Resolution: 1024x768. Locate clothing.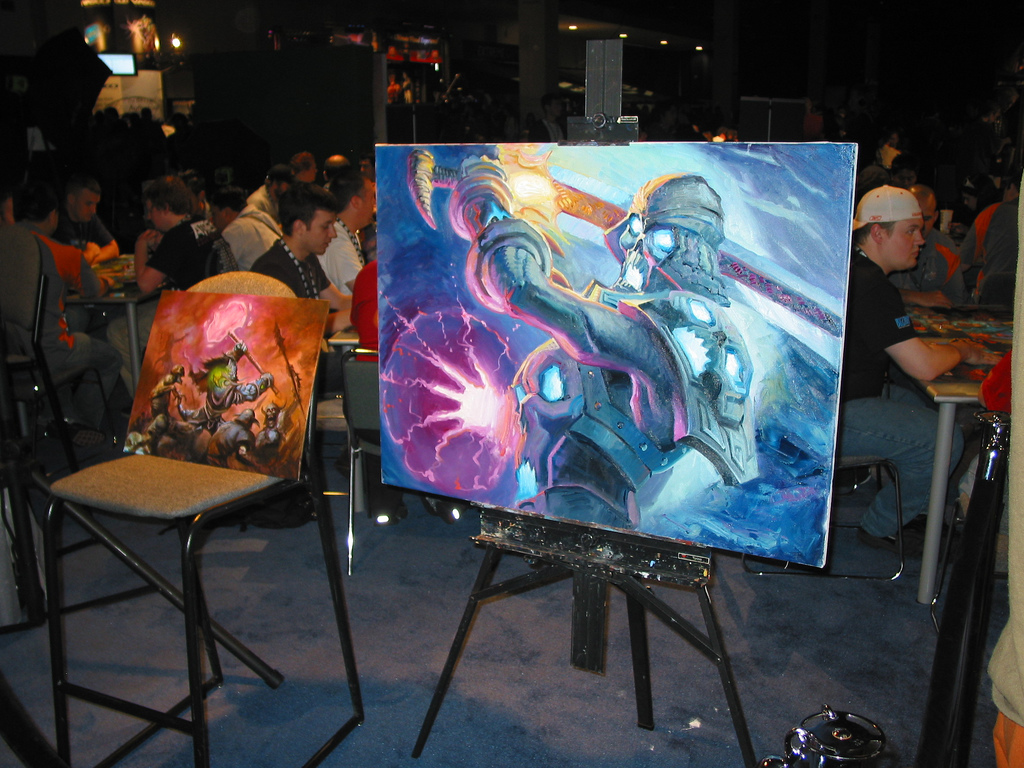
403, 81, 415, 101.
